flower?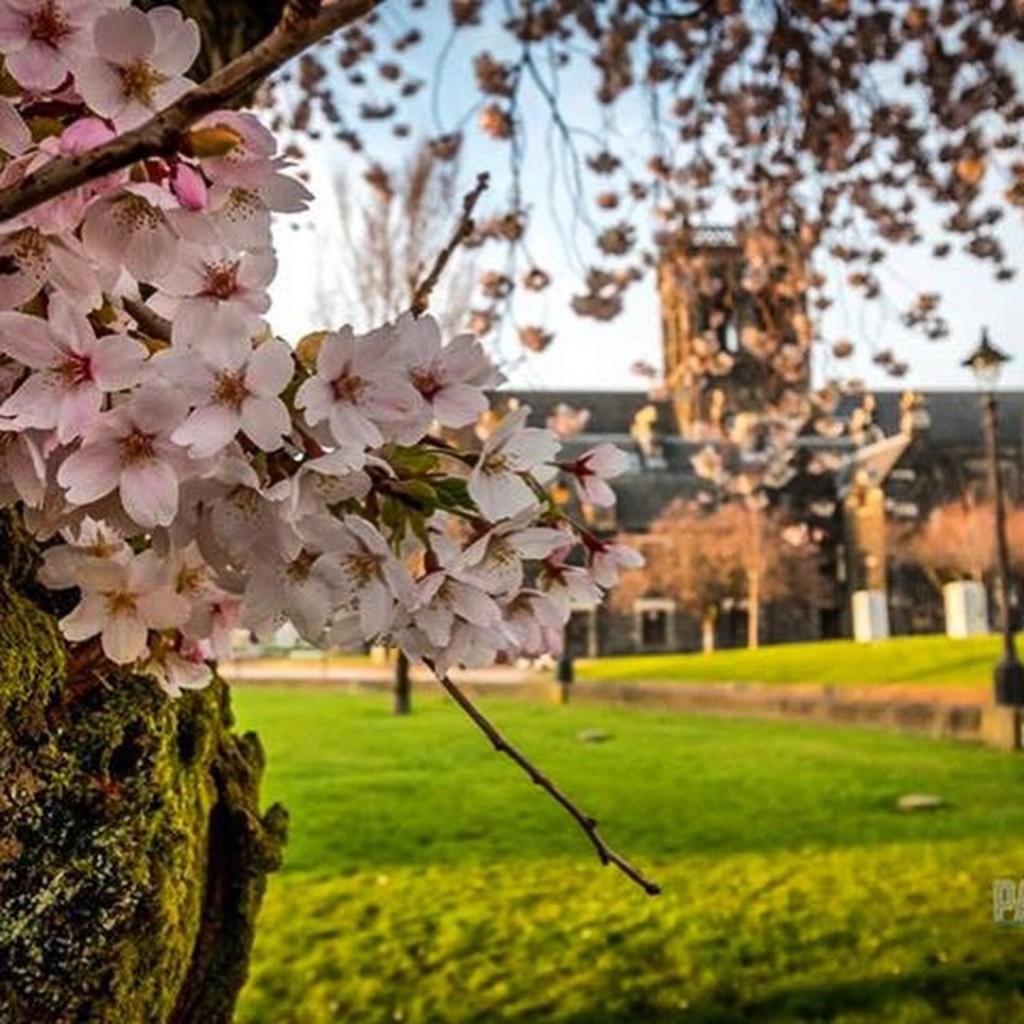
l=176, t=99, r=334, b=214
